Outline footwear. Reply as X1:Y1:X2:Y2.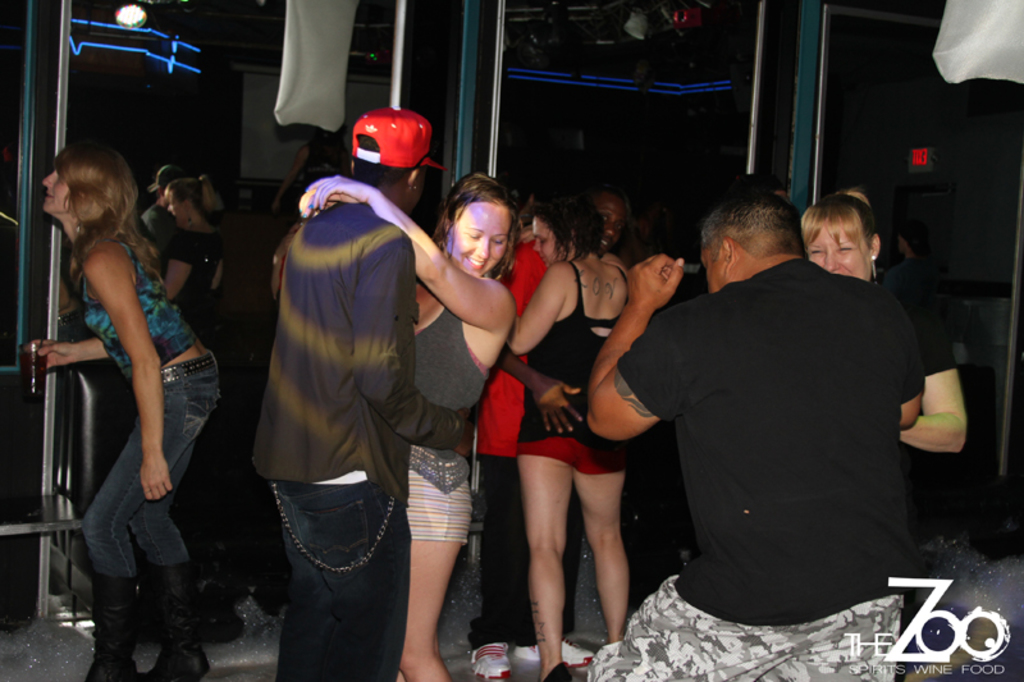
468:642:509:677.
